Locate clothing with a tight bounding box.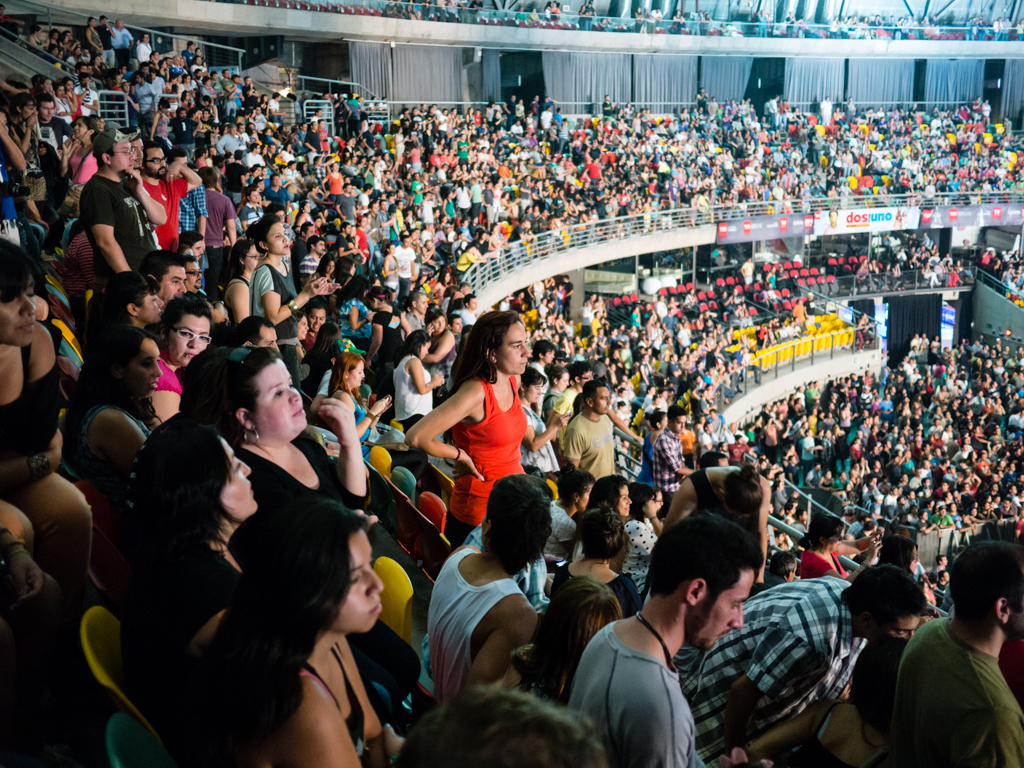
x1=232, y1=423, x2=374, y2=551.
